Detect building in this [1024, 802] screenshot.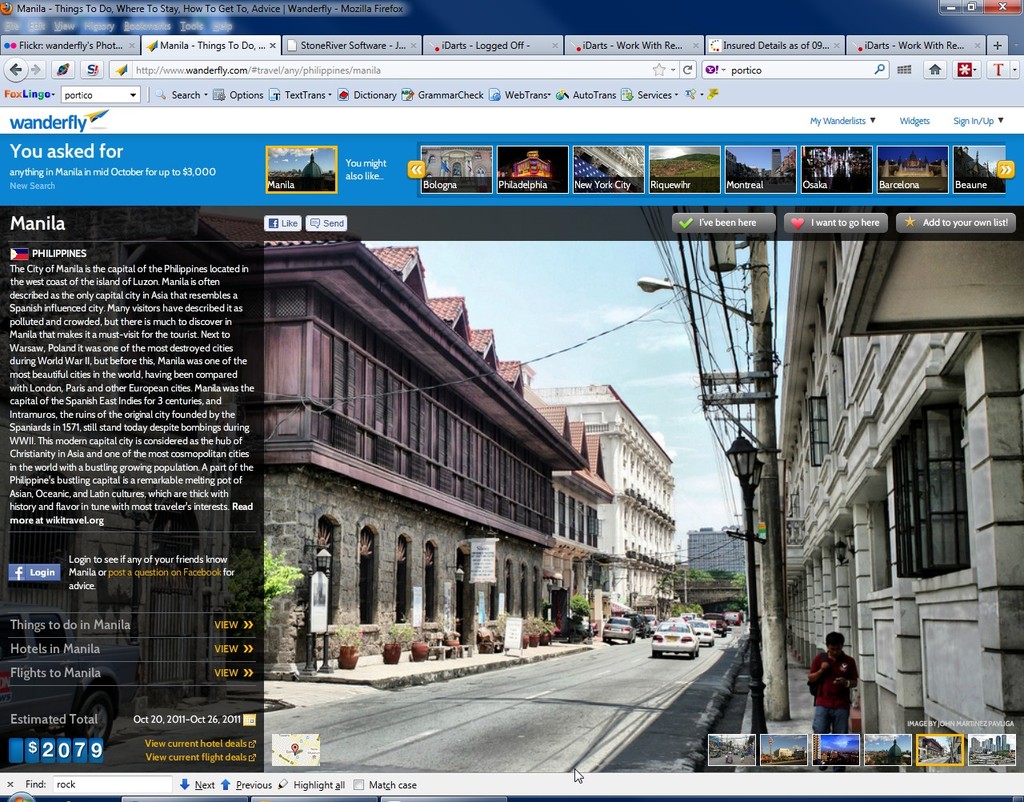
Detection: (left=196, top=230, right=582, bottom=671).
